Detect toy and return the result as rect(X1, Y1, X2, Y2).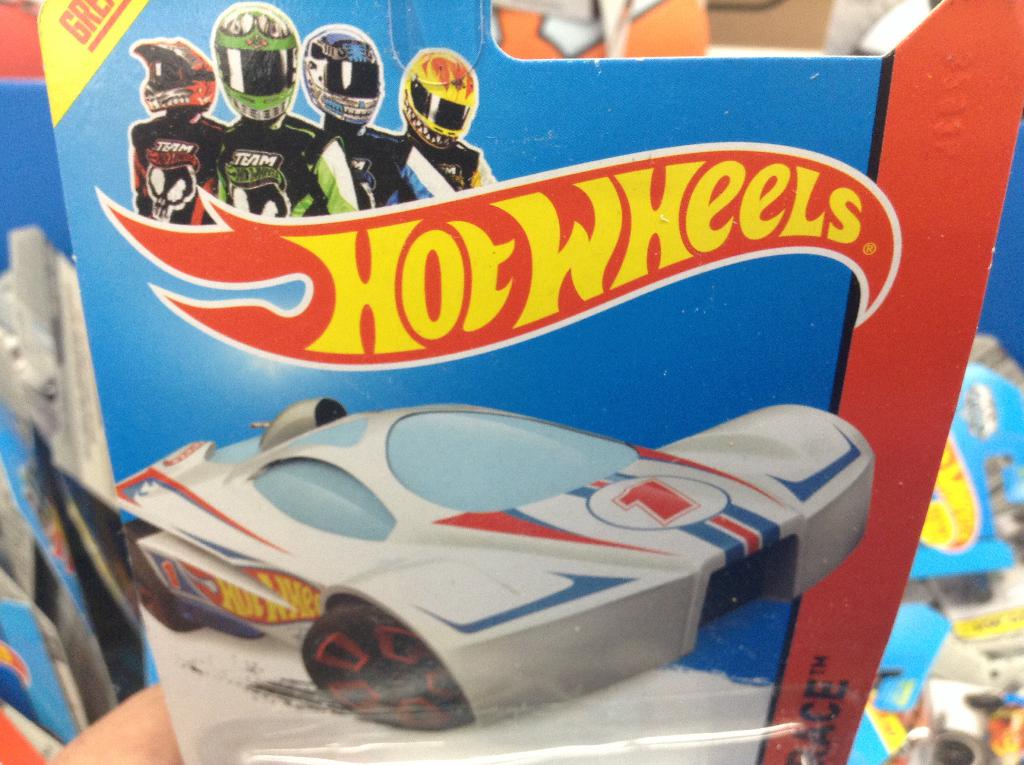
rect(400, 46, 507, 192).
